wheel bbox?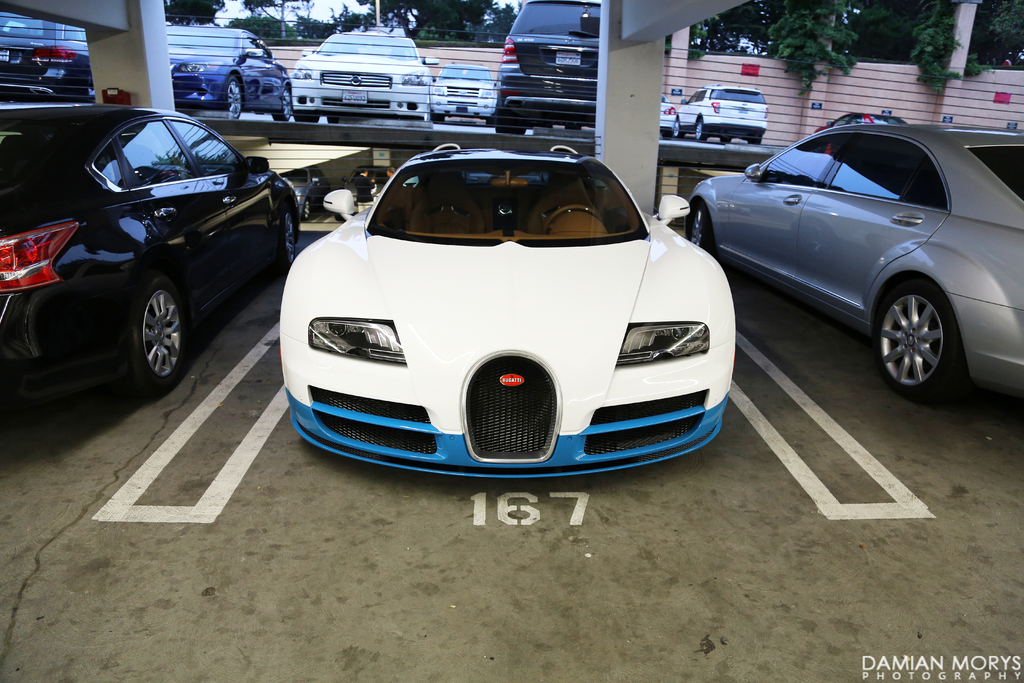
<region>225, 74, 246, 124</region>
